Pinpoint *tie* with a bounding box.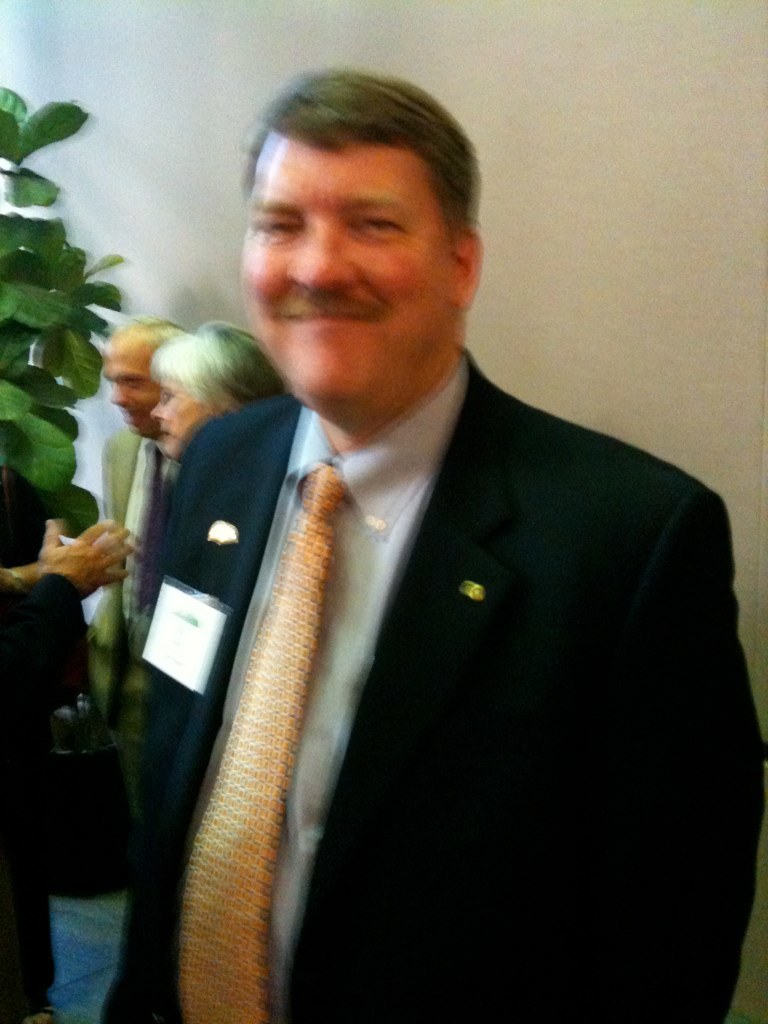
(x1=174, y1=460, x2=360, y2=1023).
